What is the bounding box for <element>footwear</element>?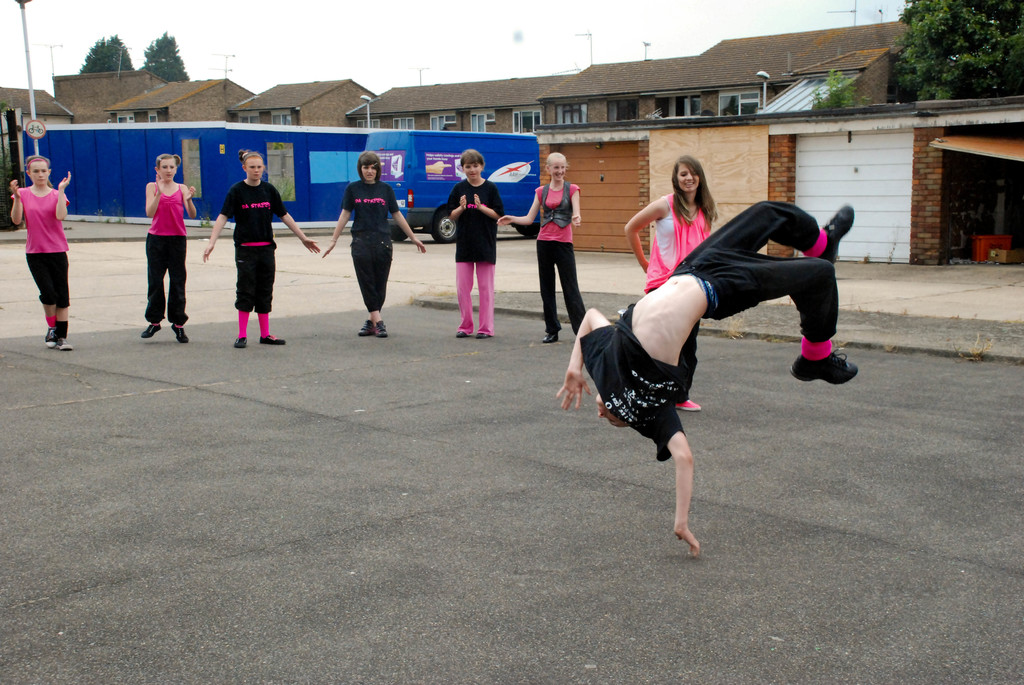
{"left": 474, "top": 328, "right": 493, "bottom": 340}.
